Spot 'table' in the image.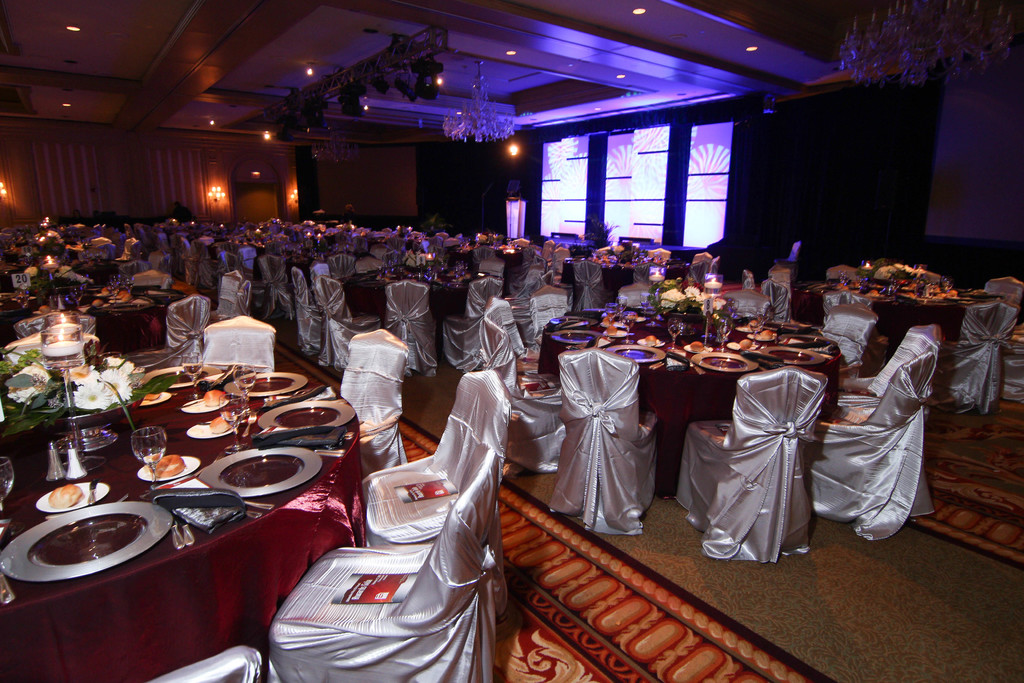
'table' found at (1, 277, 157, 342).
